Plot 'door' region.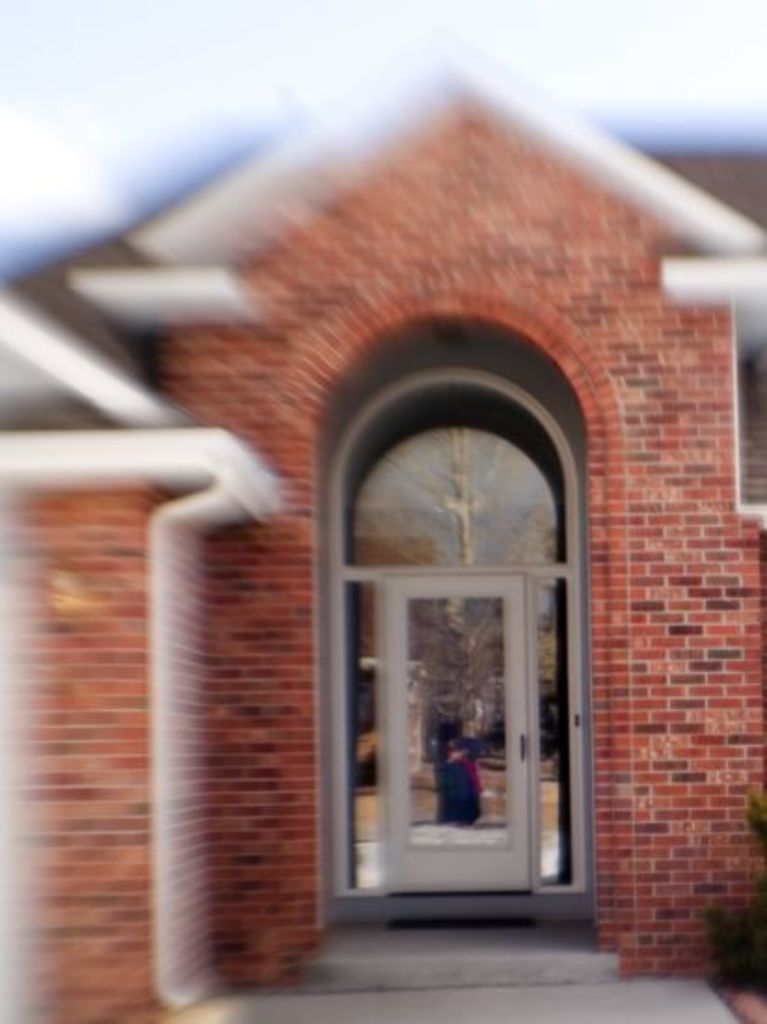
Plotted at (307, 408, 588, 931).
